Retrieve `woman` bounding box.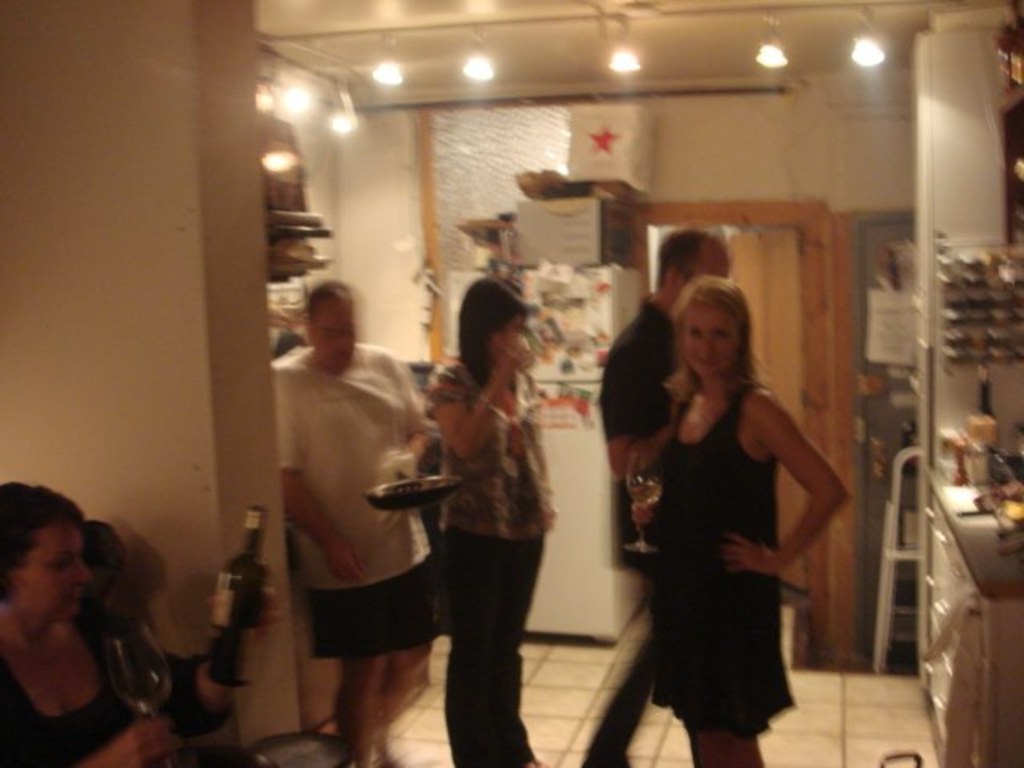
Bounding box: 0,474,354,766.
